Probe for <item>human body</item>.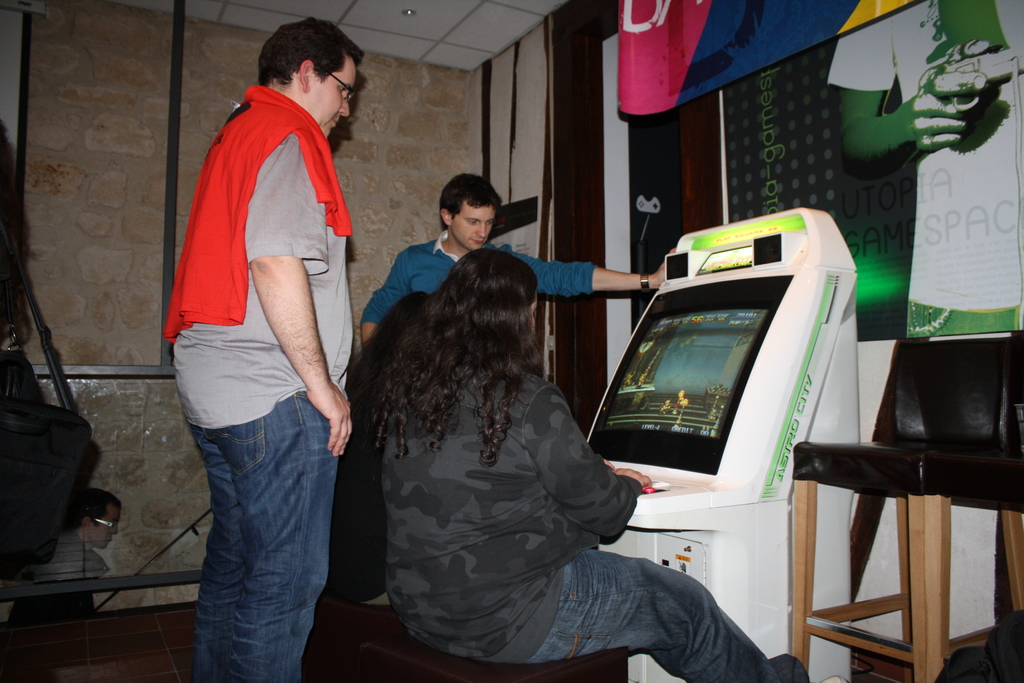
Probe result: bbox(366, 237, 699, 347).
